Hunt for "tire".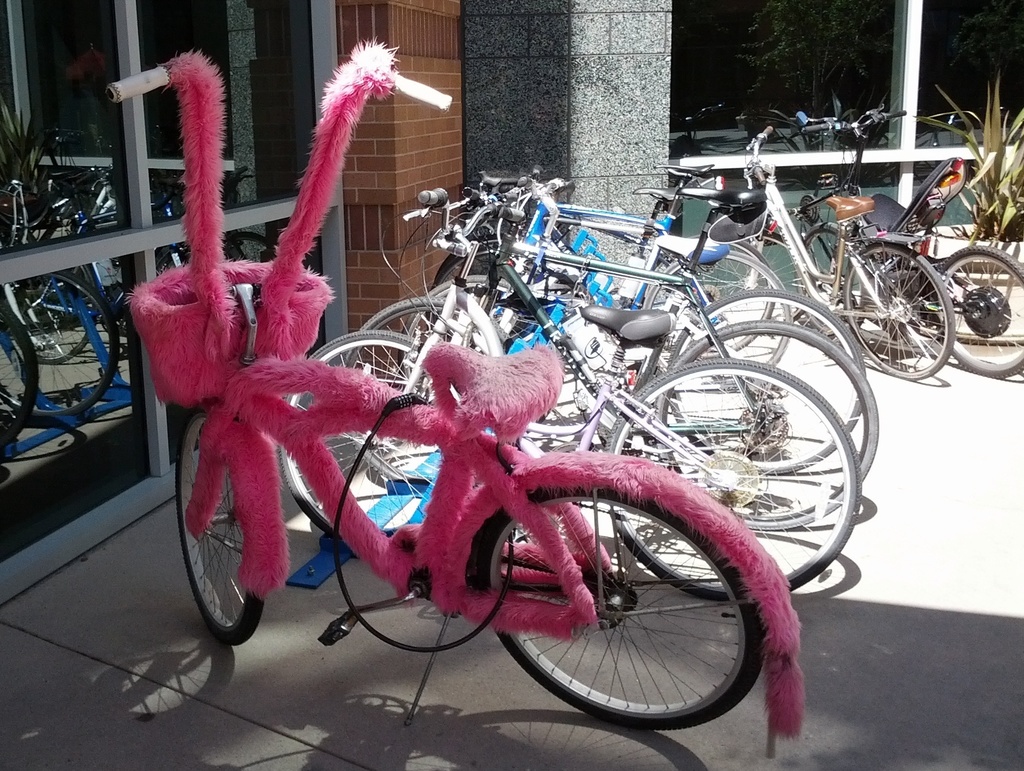
Hunted down at (x1=338, y1=299, x2=515, y2=489).
